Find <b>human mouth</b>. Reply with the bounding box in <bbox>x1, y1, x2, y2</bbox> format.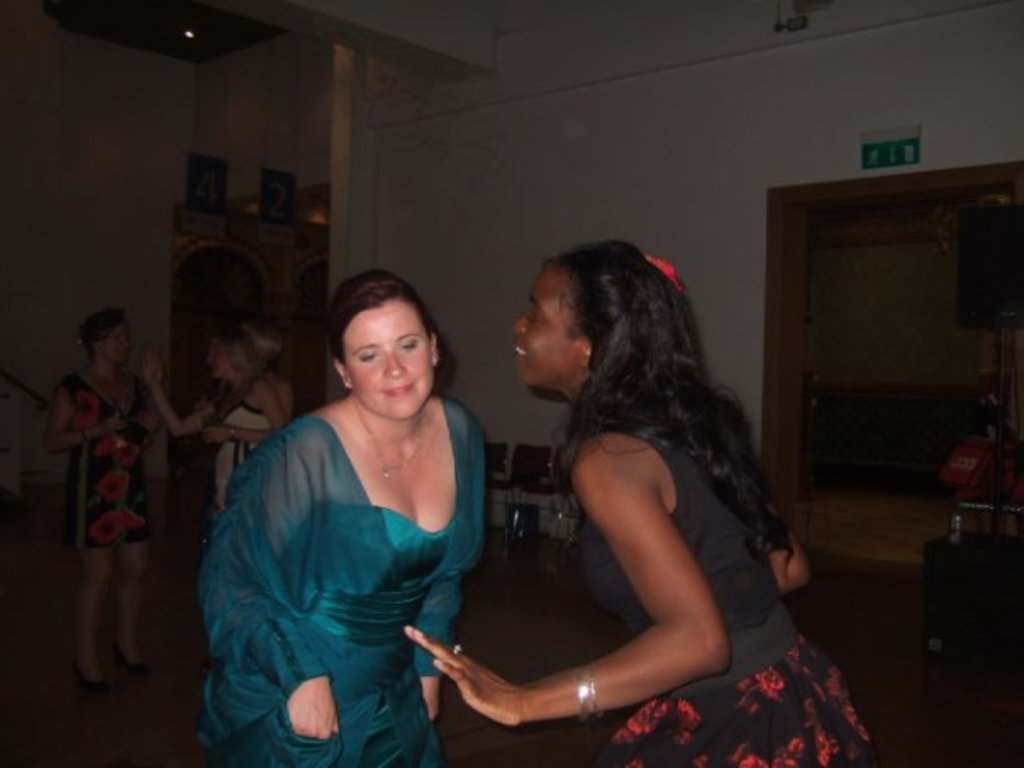
<bbox>376, 380, 426, 403</bbox>.
